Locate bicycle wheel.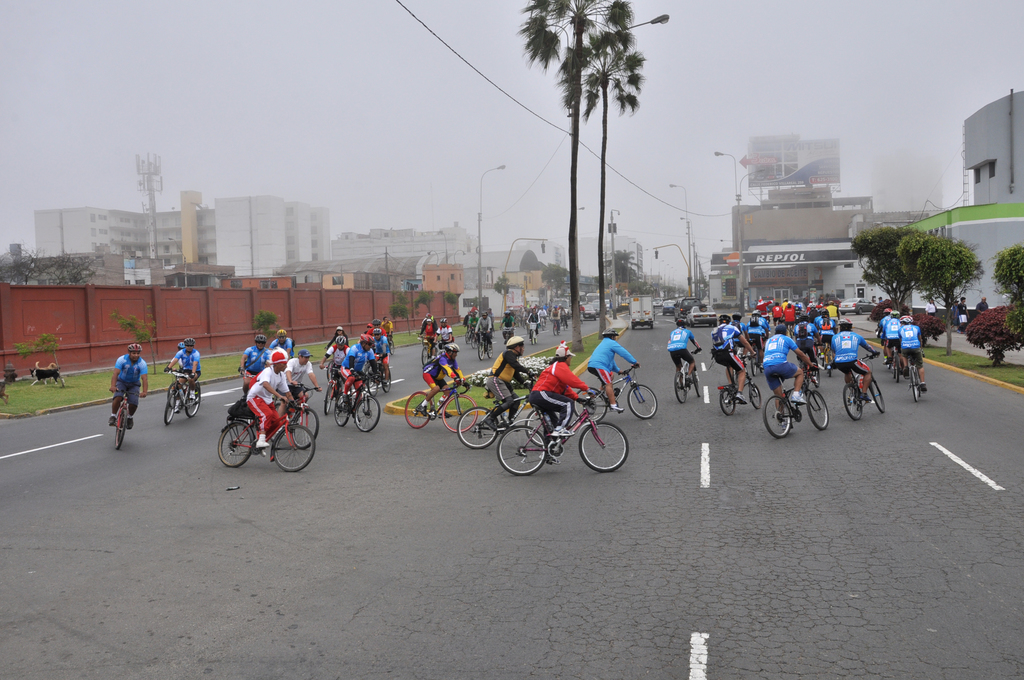
Bounding box: (x1=477, y1=338, x2=479, y2=348).
